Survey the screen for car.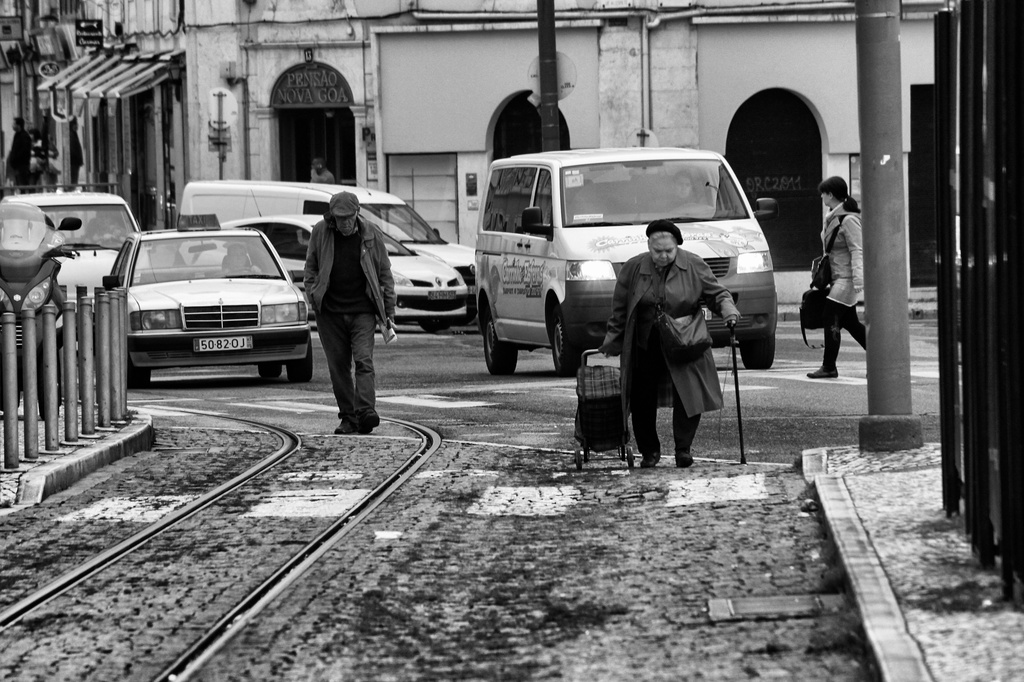
Survey found: x1=225, y1=189, x2=465, y2=330.
